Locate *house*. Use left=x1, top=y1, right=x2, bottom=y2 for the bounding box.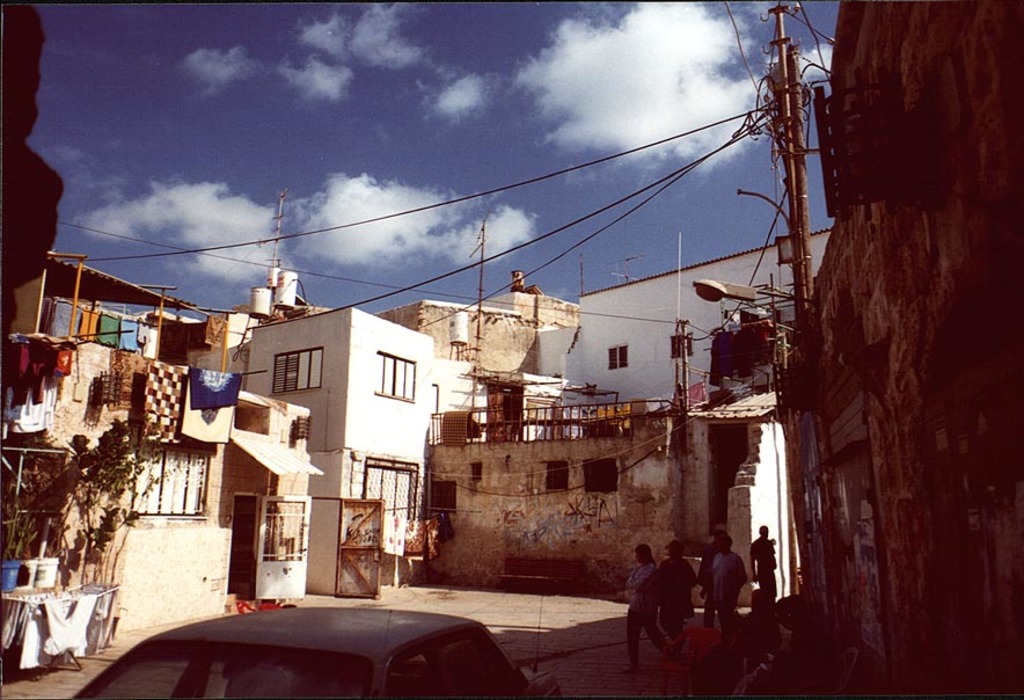
left=0, top=255, right=330, bottom=636.
